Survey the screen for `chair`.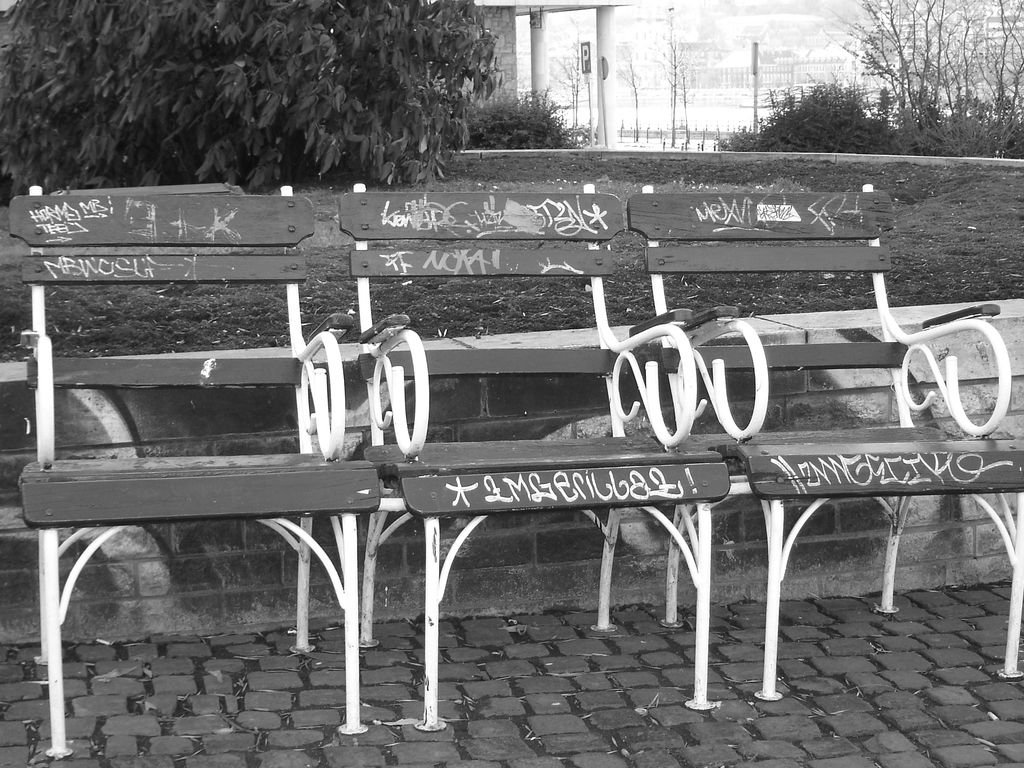
Survey found: detection(10, 264, 422, 737).
